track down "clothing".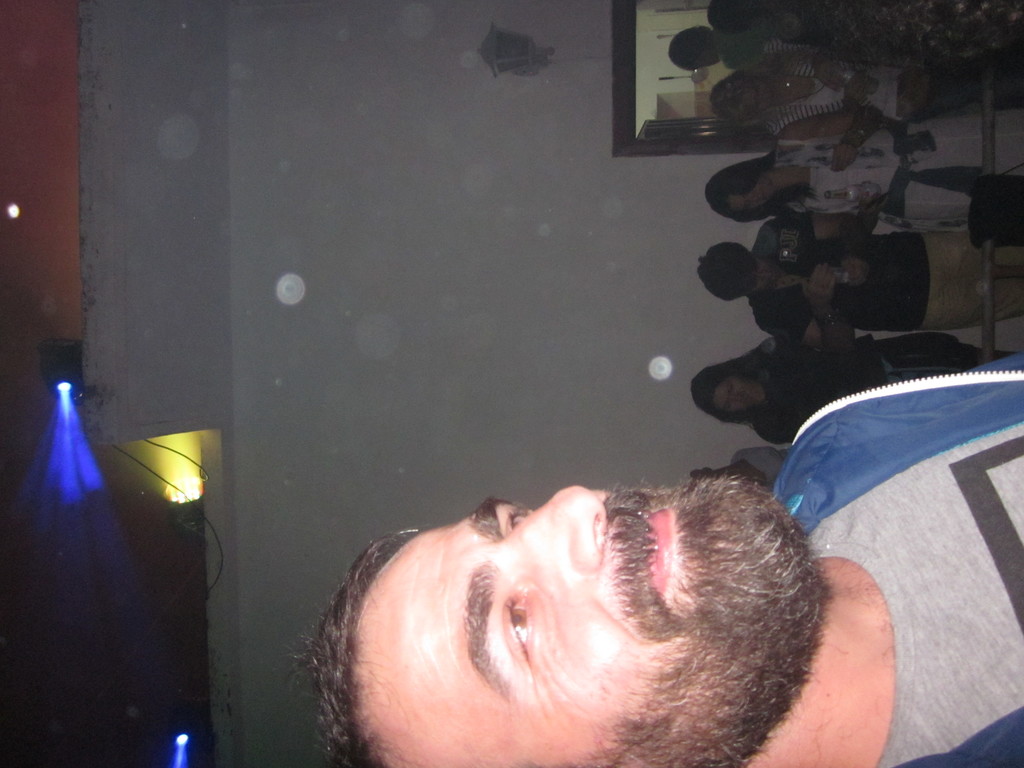
Tracked to 758 321 1023 743.
